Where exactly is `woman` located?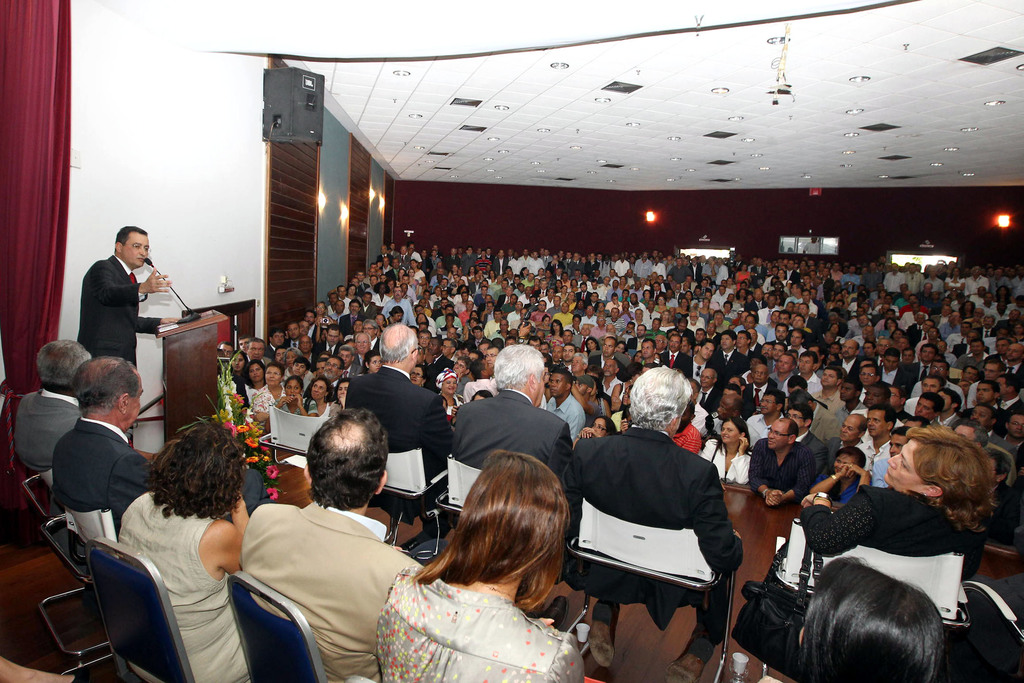
Its bounding box is 582, 338, 600, 358.
